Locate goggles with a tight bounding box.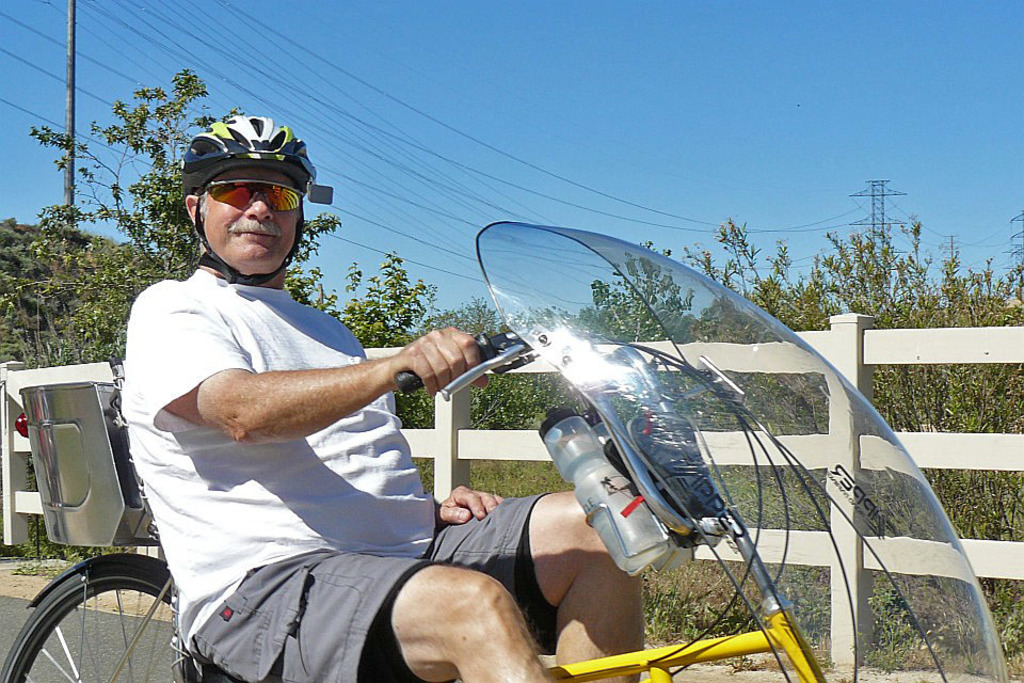
BBox(205, 176, 306, 212).
